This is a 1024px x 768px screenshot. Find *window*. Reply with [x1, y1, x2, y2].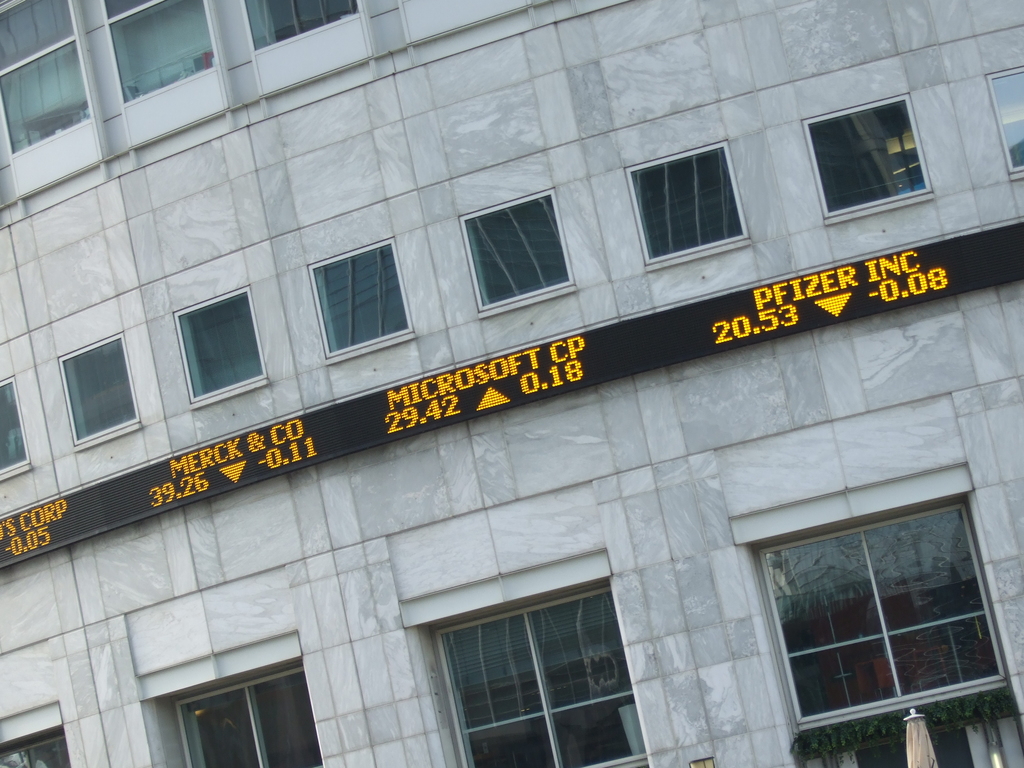
[775, 492, 1020, 726].
